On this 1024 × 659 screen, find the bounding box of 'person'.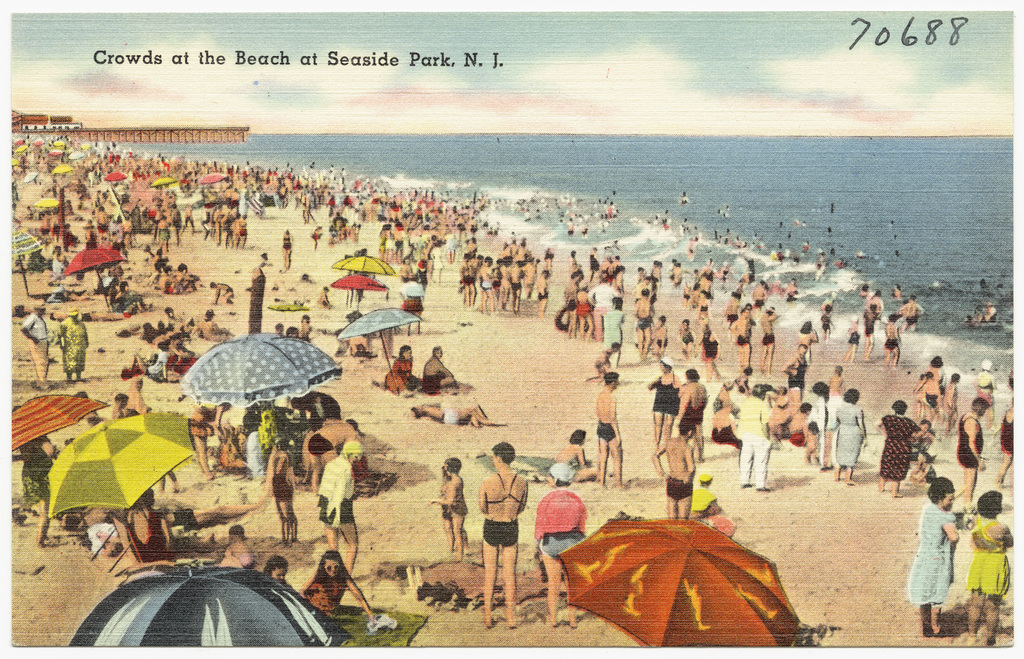
Bounding box: l=122, t=496, r=218, b=559.
